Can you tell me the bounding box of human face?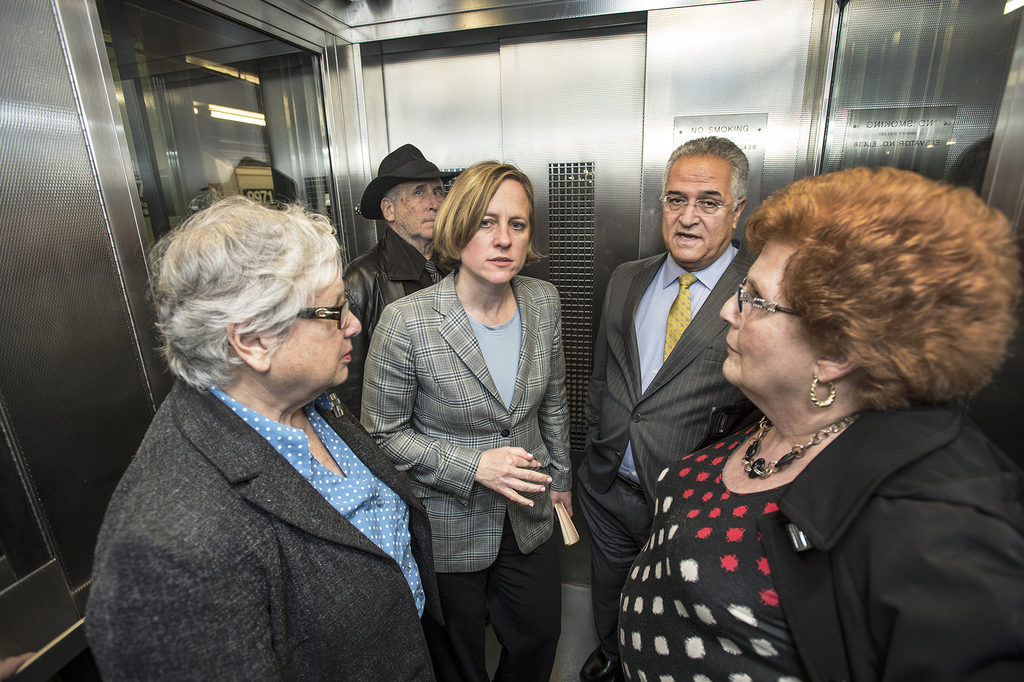
[719,240,823,386].
